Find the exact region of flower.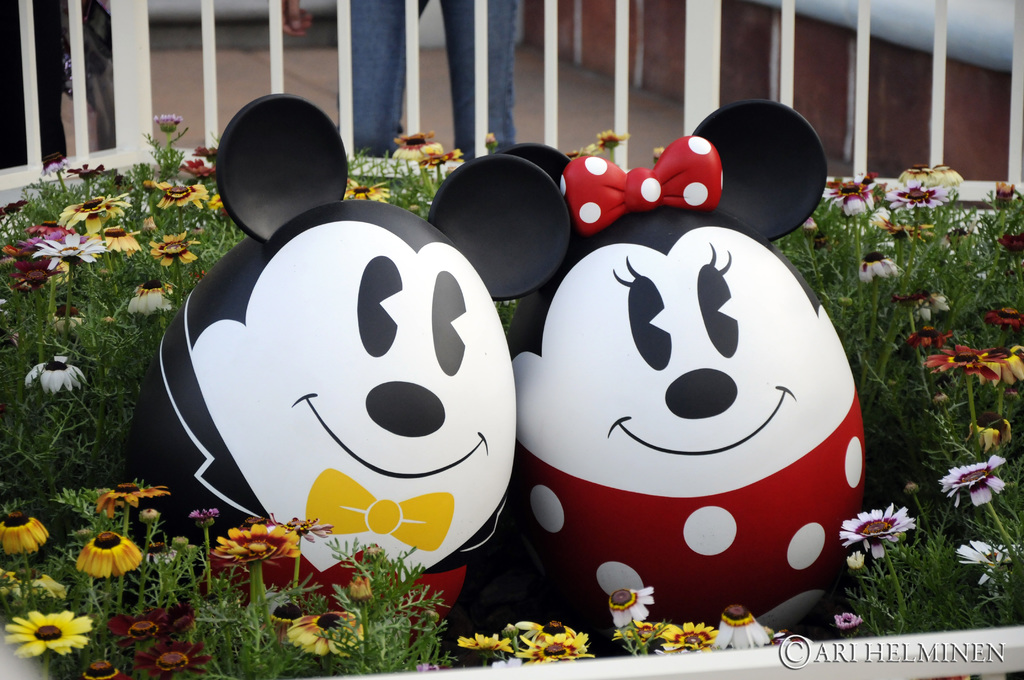
Exact region: 31/569/65/593.
